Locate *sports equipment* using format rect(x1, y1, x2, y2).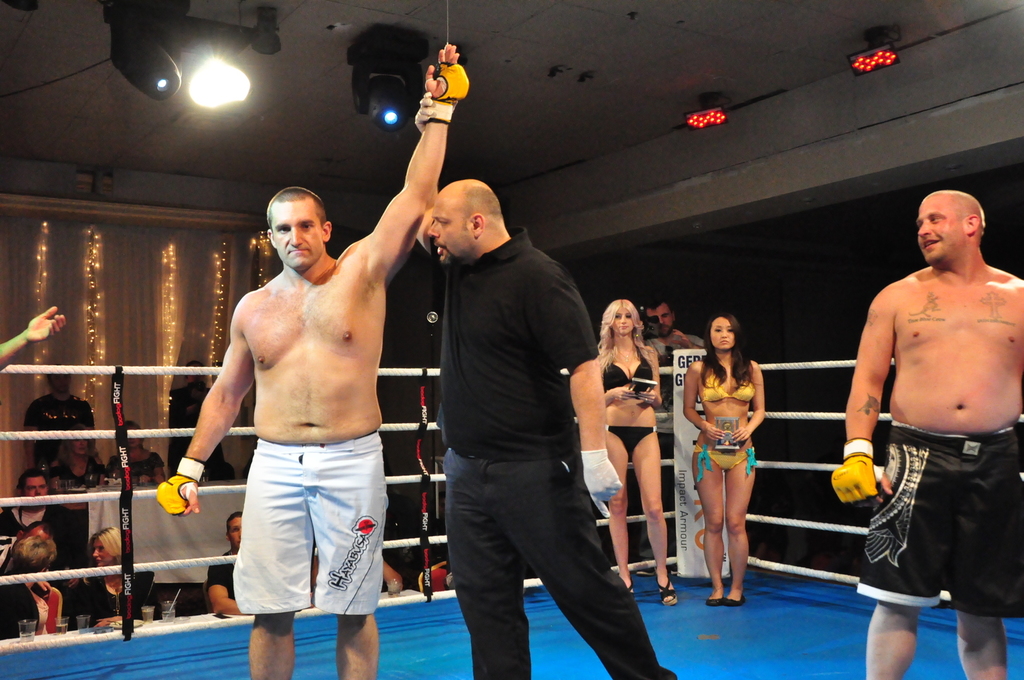
rect(837, 441, 883, 495).
